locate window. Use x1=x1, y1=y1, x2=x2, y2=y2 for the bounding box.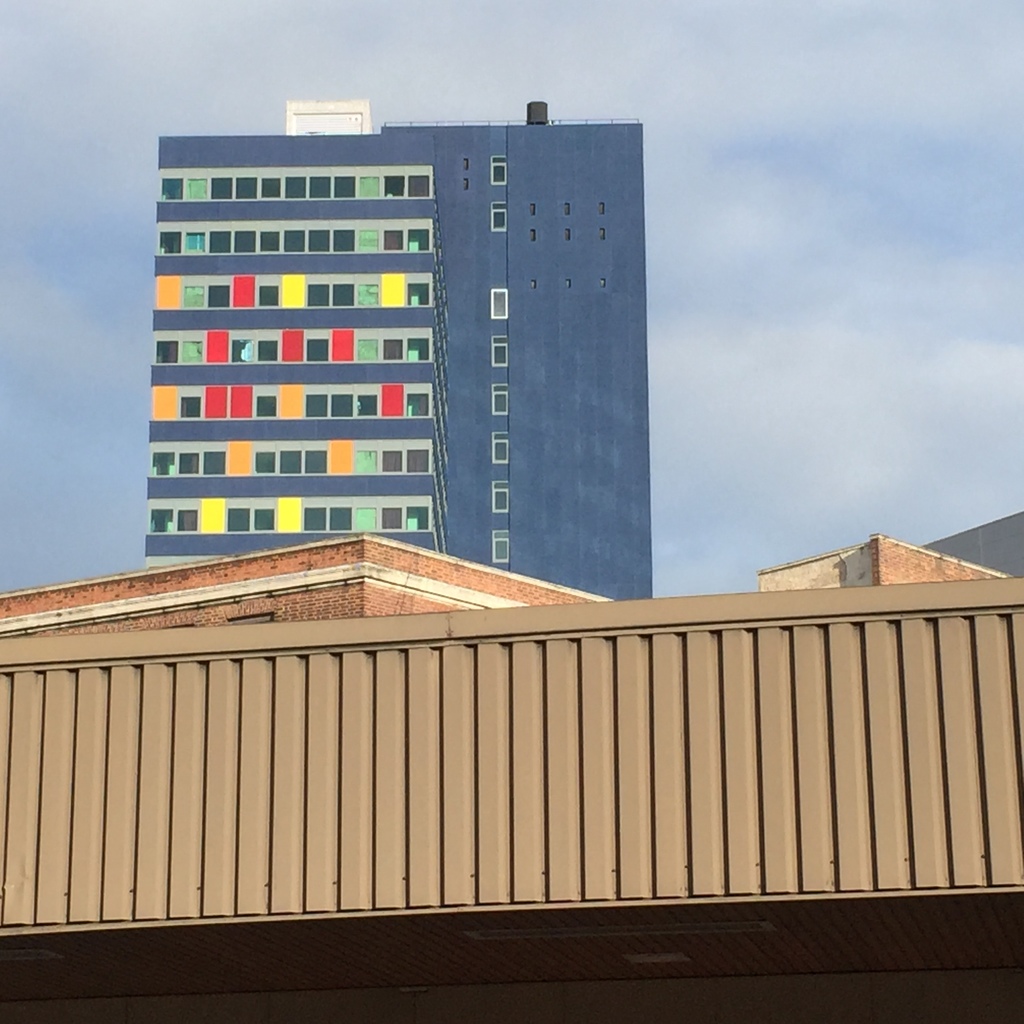
x1=493, y1=481, x2=508, y2=515.
